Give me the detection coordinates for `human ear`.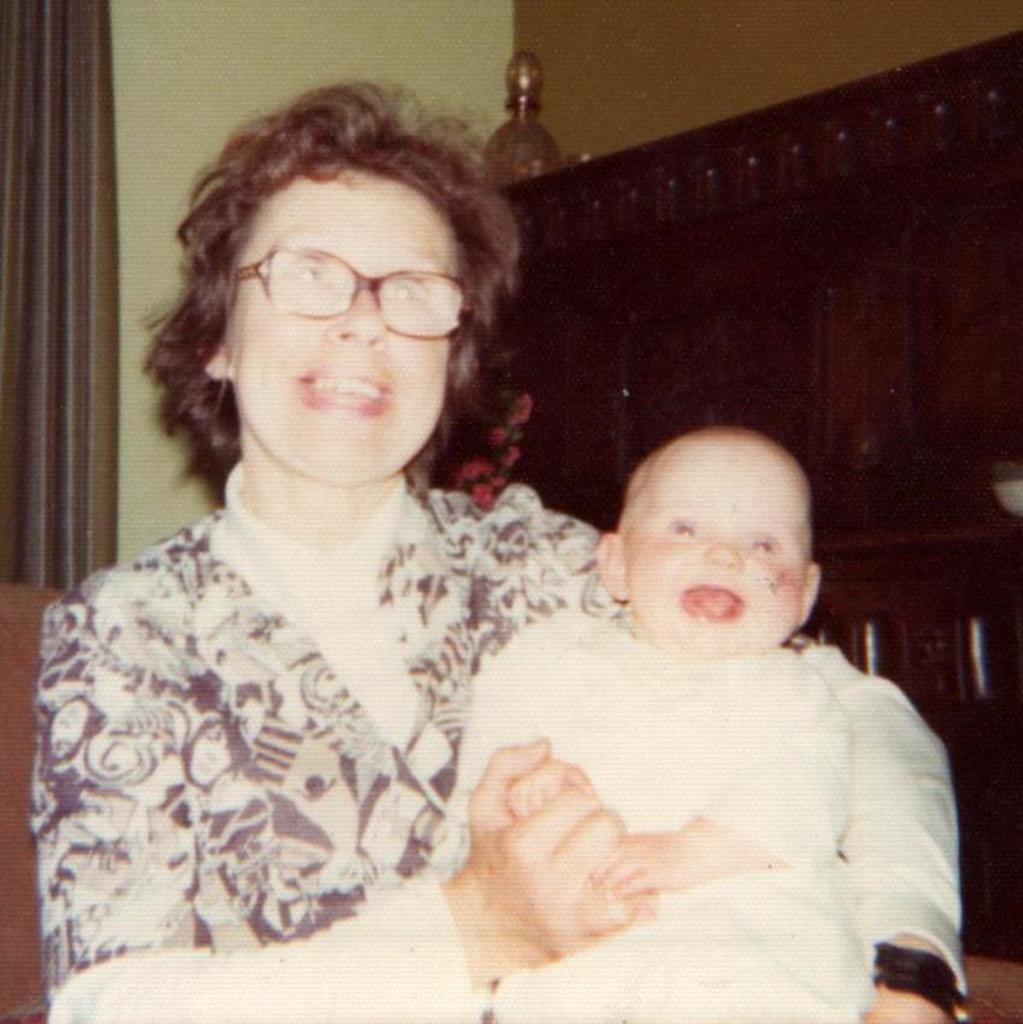
(left=799, top=562, right=826, bottom=631).
